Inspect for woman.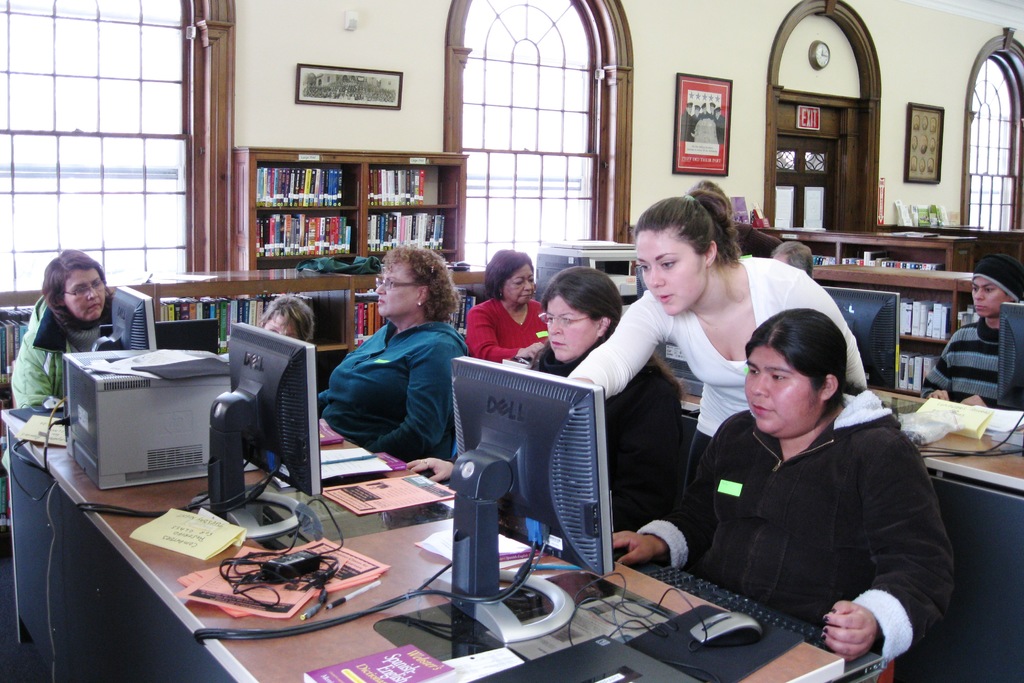
Inspection: bbox=(609, 306, 955, 682).
